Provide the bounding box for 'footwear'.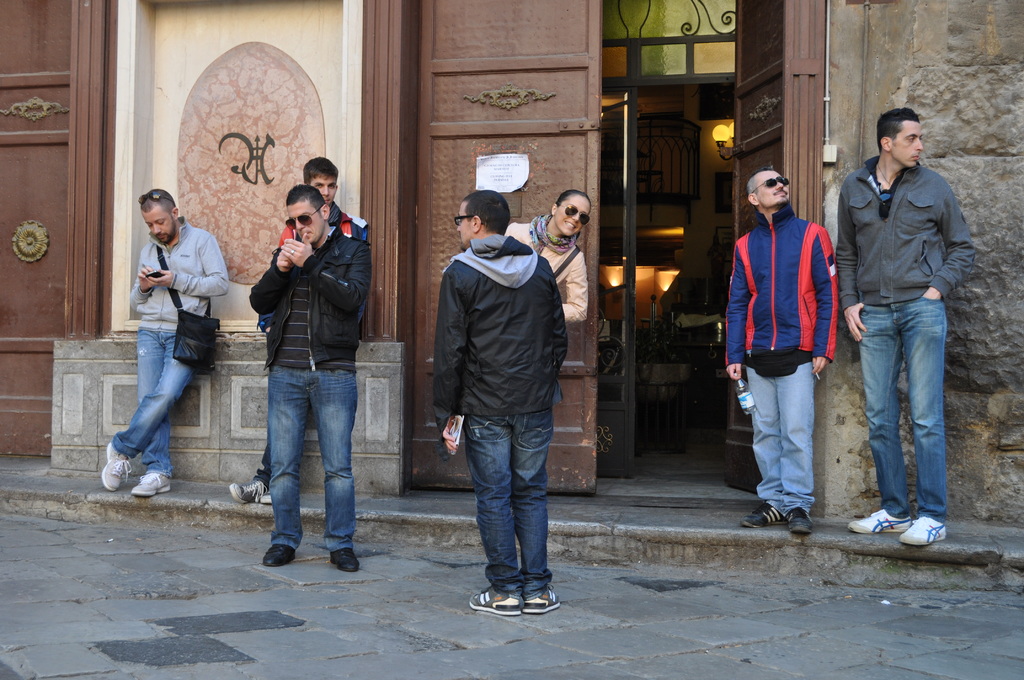
740:502:783:531.
